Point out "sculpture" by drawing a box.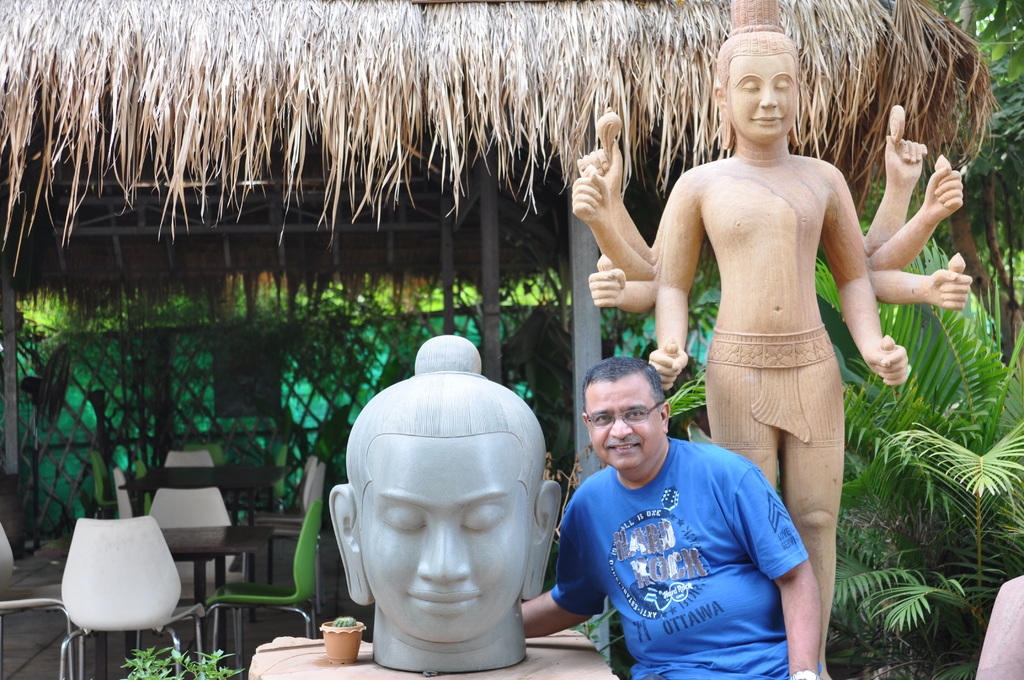
x1=326, y1=334, x2=564, y2=672.
